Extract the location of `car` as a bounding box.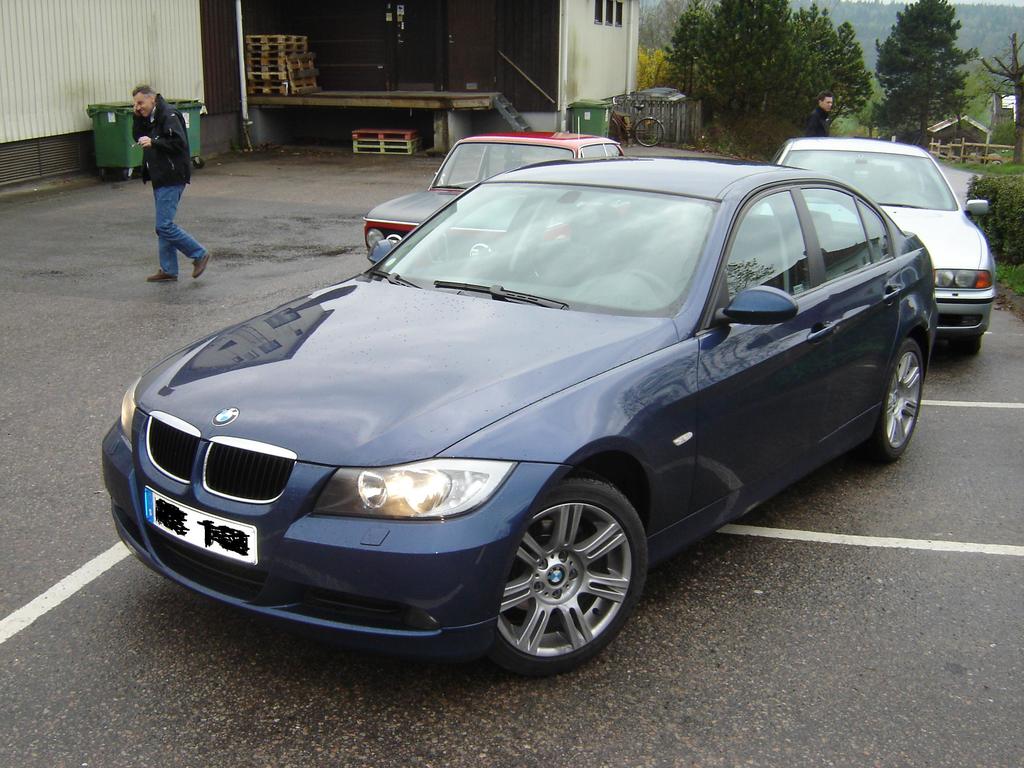
locate(753, 137, 1000, 363).
